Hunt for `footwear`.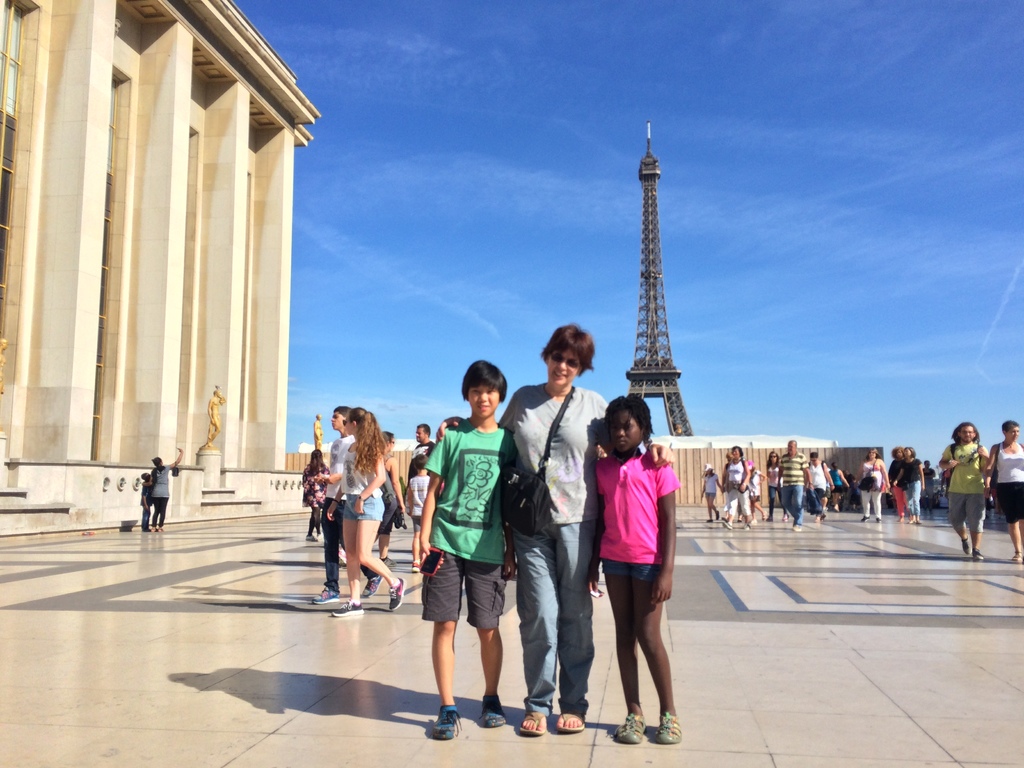
Hunted down at <bbox>613, 711, 650, 752</bbox>.
